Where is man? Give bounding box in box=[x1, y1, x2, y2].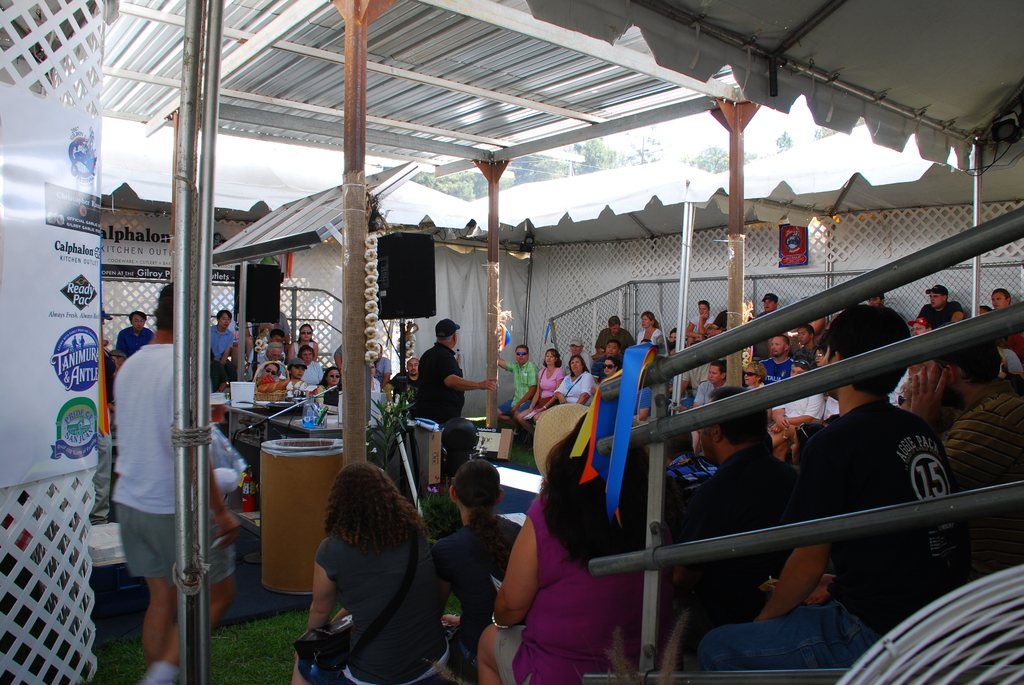
box=[756, 295, 781, 313].
